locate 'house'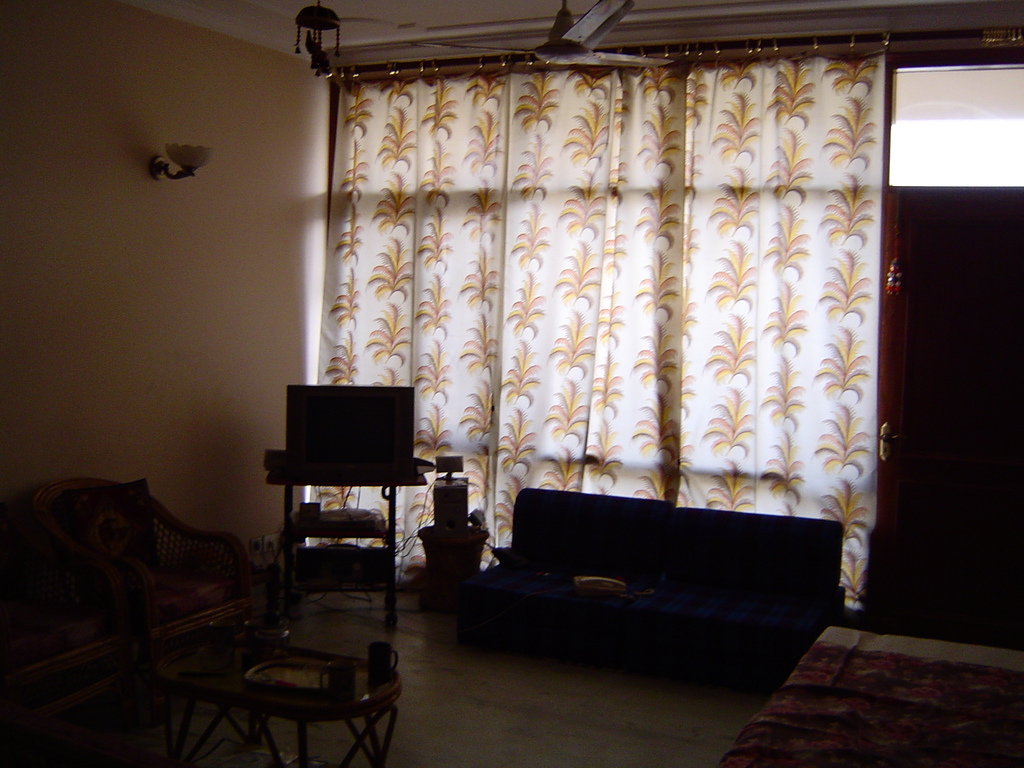
{"x1": 0, "y1": 0, "x2": 1023, "y2": 767}
